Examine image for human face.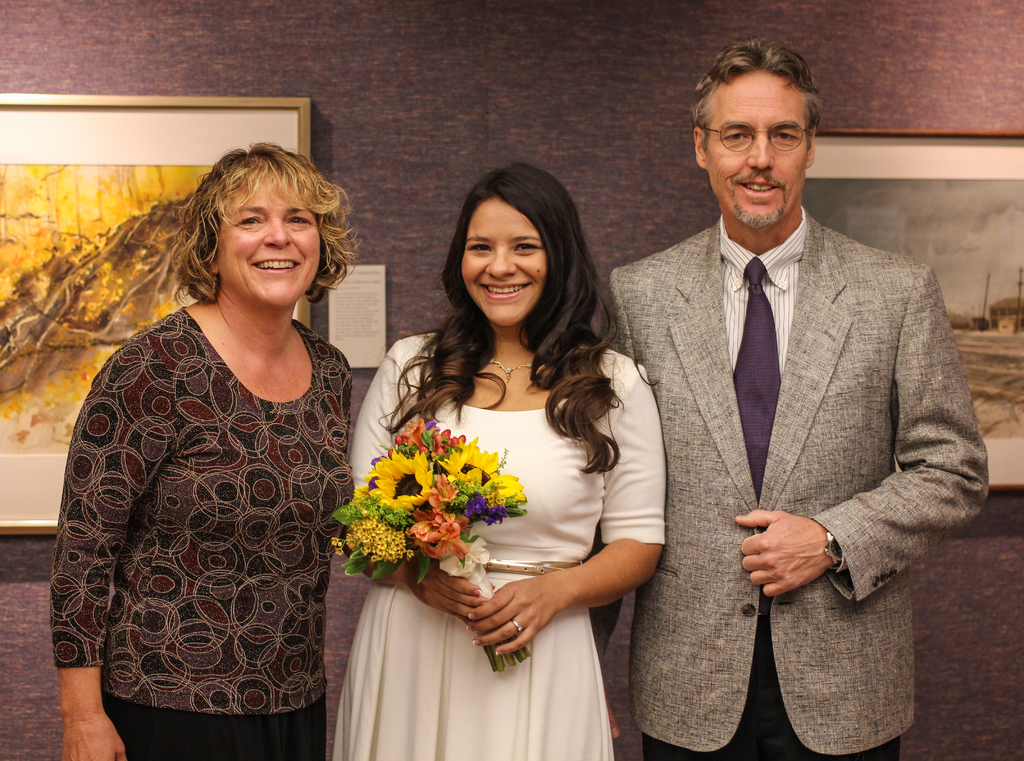
Examination result: pyautogui.locateOnScreen(464, 215, 540, 323).
